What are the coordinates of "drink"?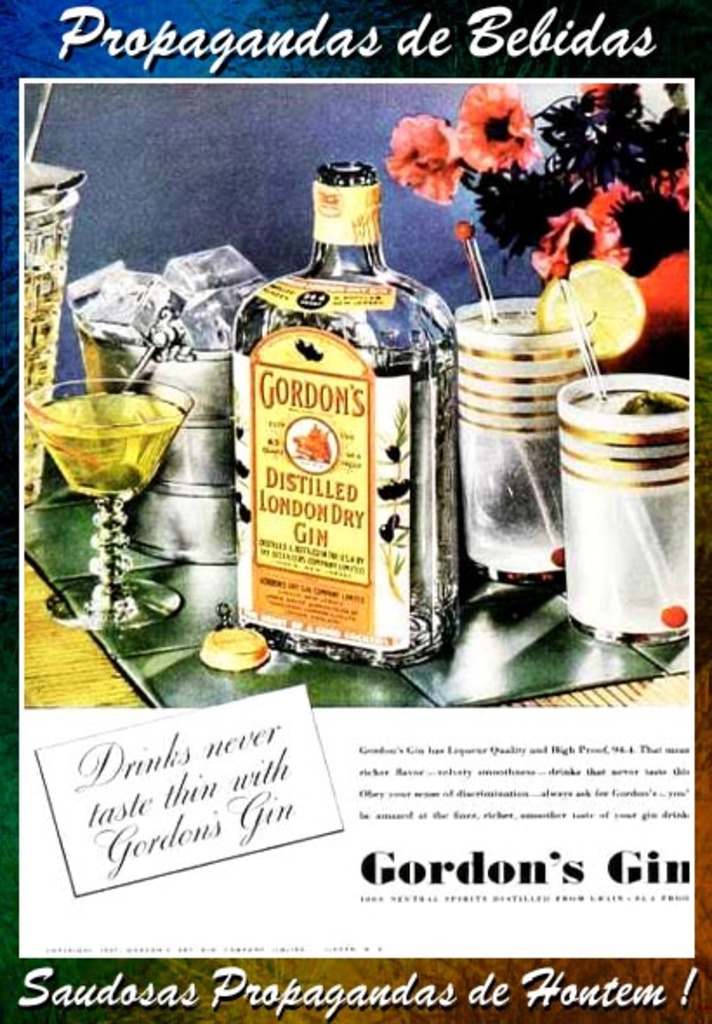
locate(245, 149, 448, 658).
